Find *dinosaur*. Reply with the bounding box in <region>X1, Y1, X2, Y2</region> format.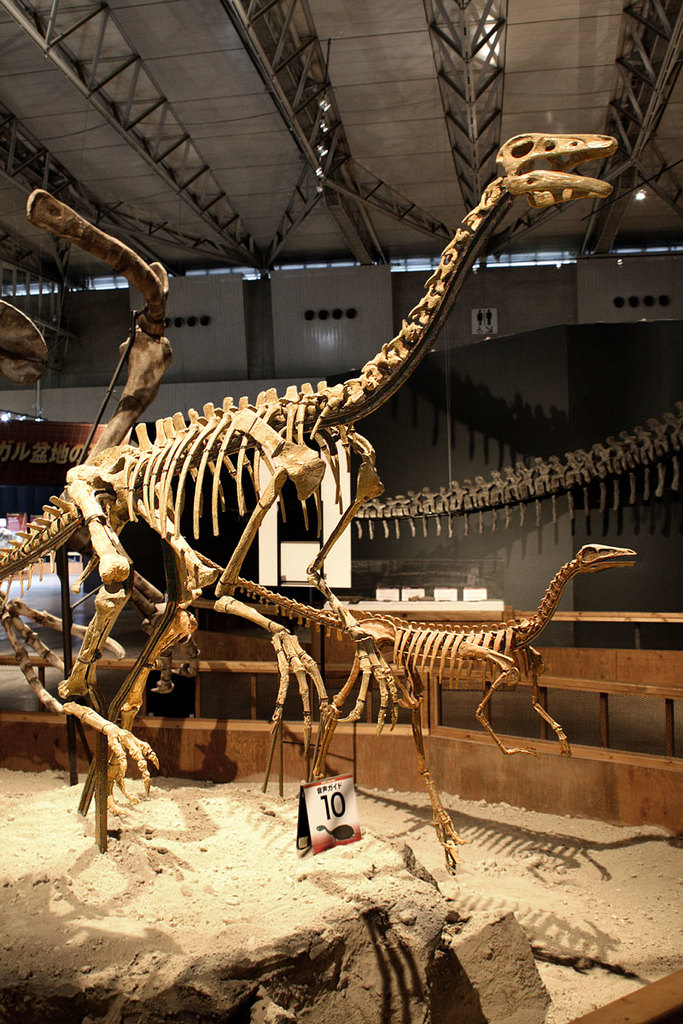
<region>13, 122, 626, 897</region>.
